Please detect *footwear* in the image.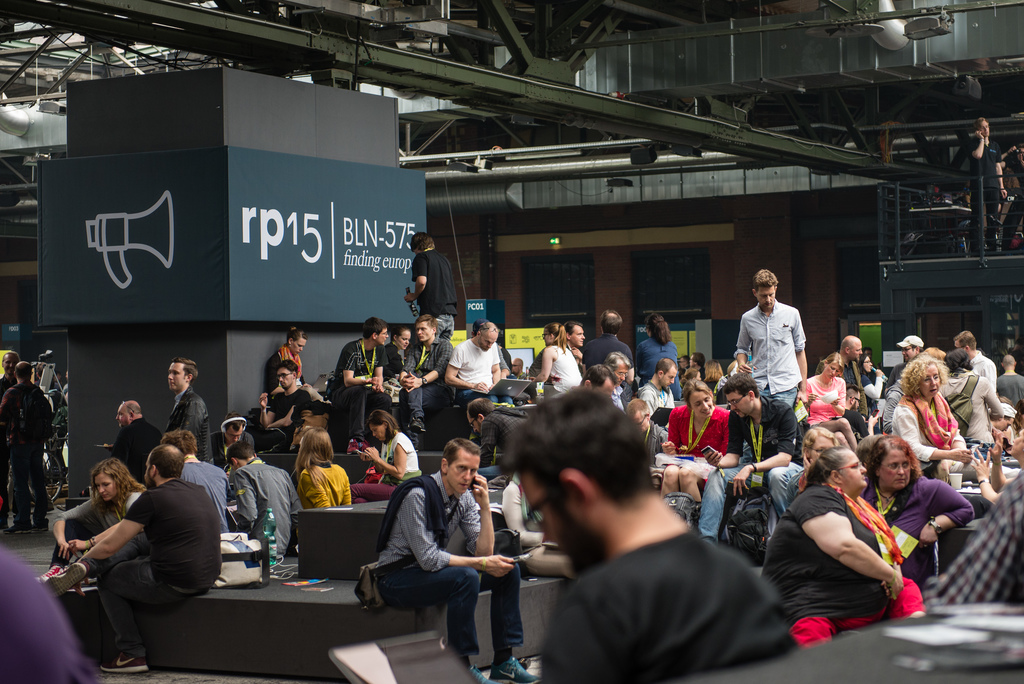
[x1=468, y1=665, x2=493, y2=682].
